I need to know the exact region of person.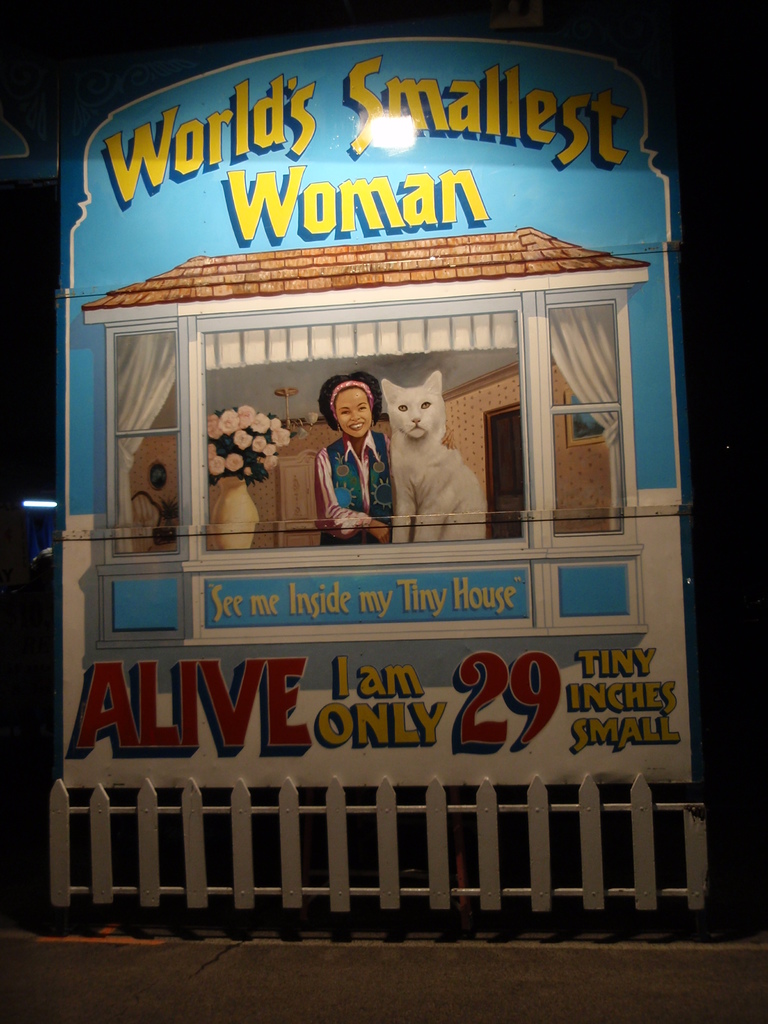
Region: 289 358 407 564.
